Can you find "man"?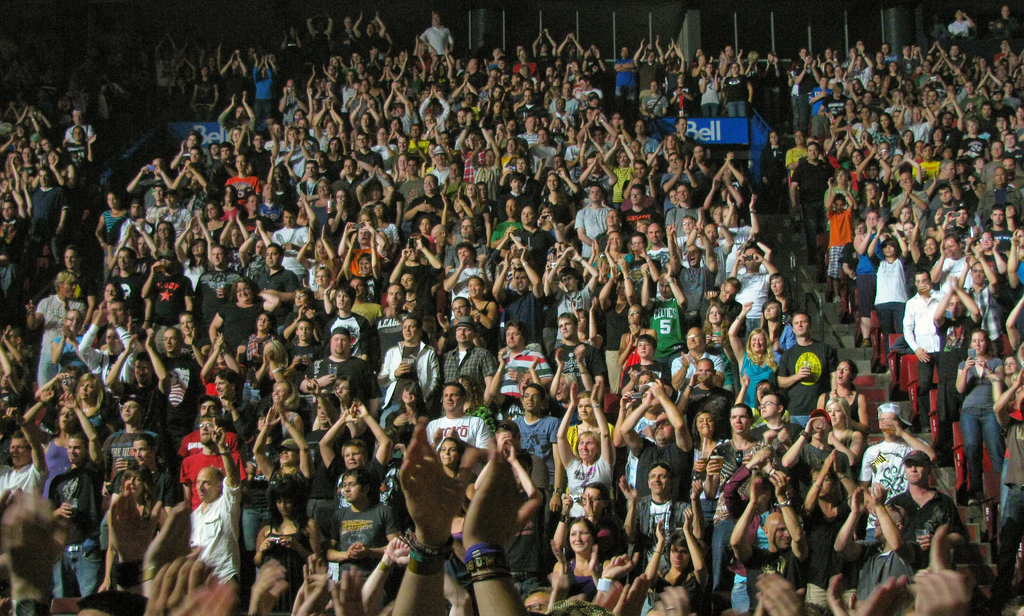
Yes, bounding box: left=791, top=51, right=820, bottom=128.
